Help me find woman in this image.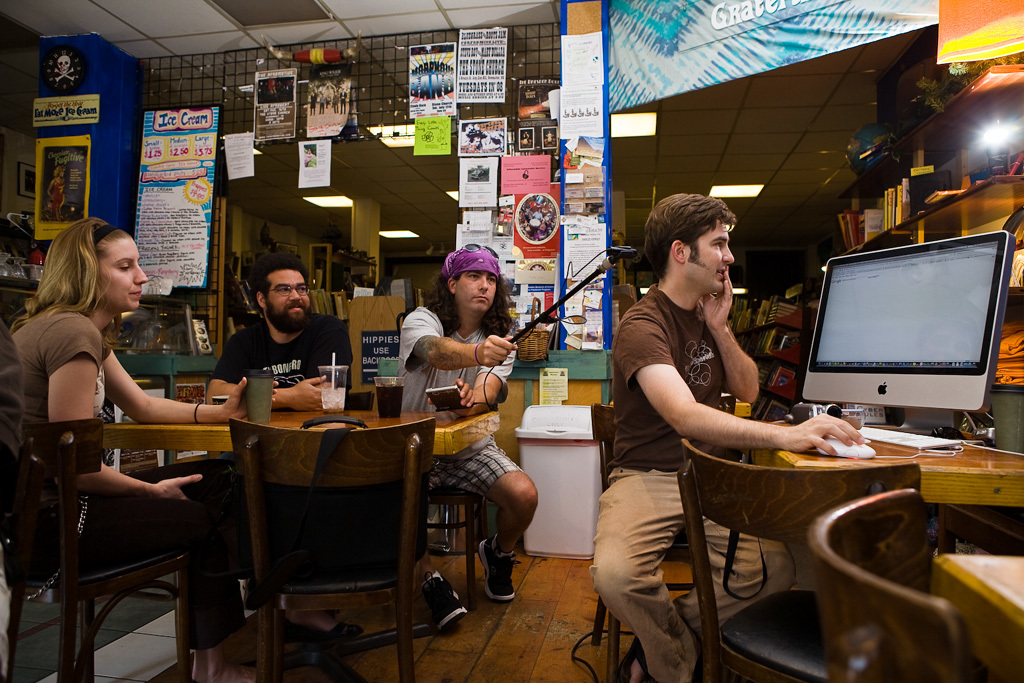
Found it: pyautogui.locateOnScreen(3, 212, 250, 682).
